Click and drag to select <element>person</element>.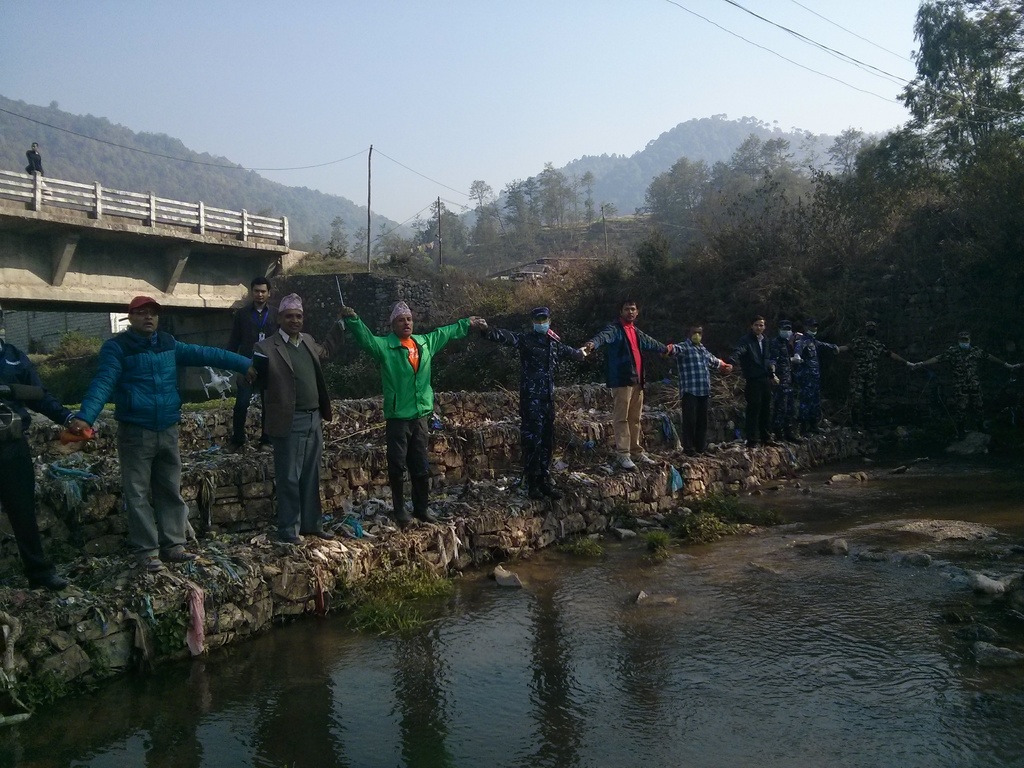
Selection: bbox=[579, 301, 668, 472].
